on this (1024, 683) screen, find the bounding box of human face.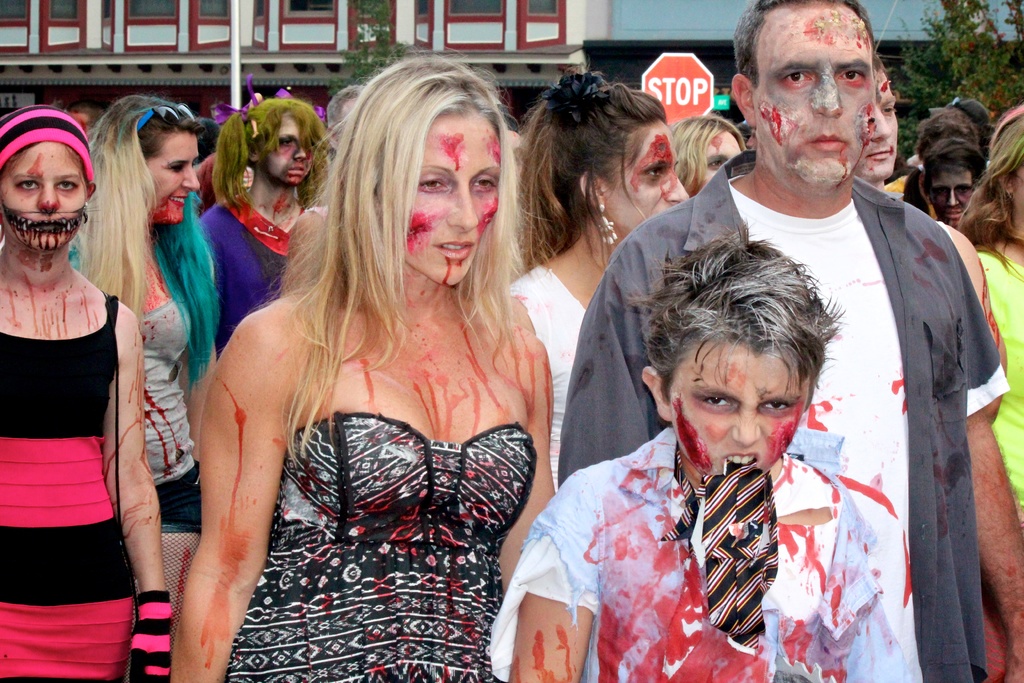
Bounding box: x1=596, y1=119, x2=683, y2=231.
